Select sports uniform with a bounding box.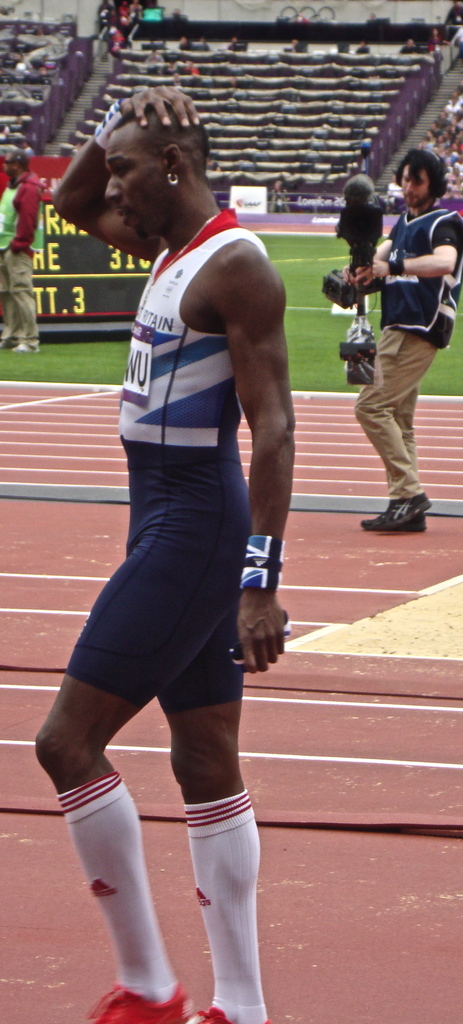
locate(60, 100, 283, 1022).
